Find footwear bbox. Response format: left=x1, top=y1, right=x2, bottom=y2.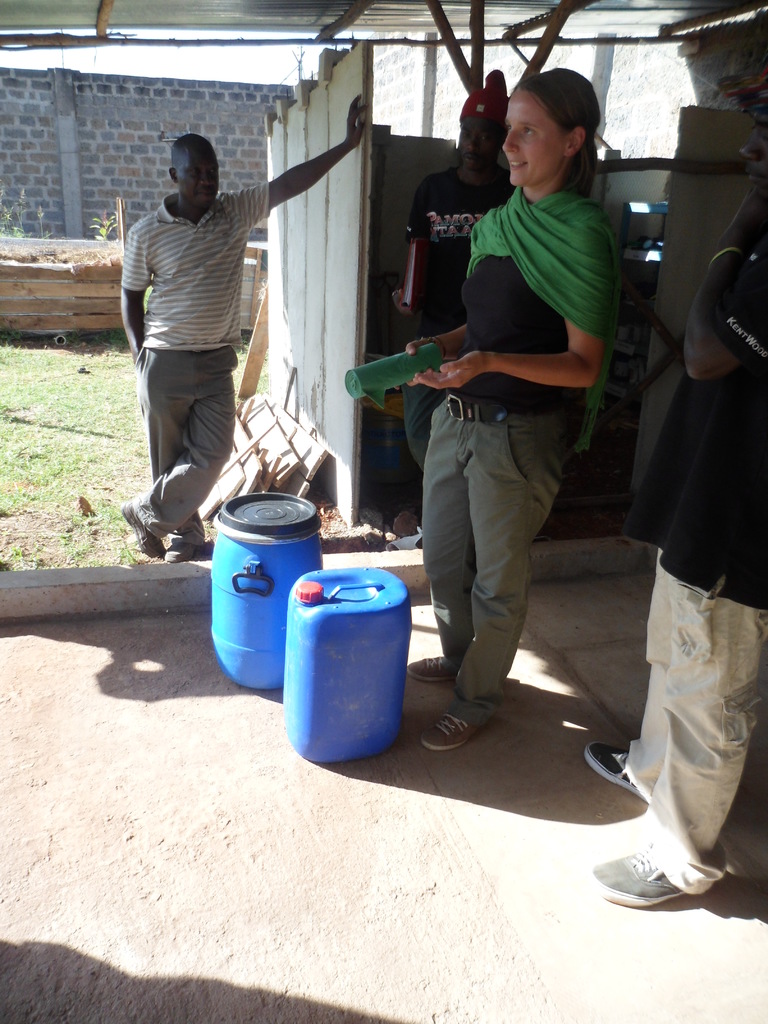
left=407, top=652, right=454, bottom=684.
